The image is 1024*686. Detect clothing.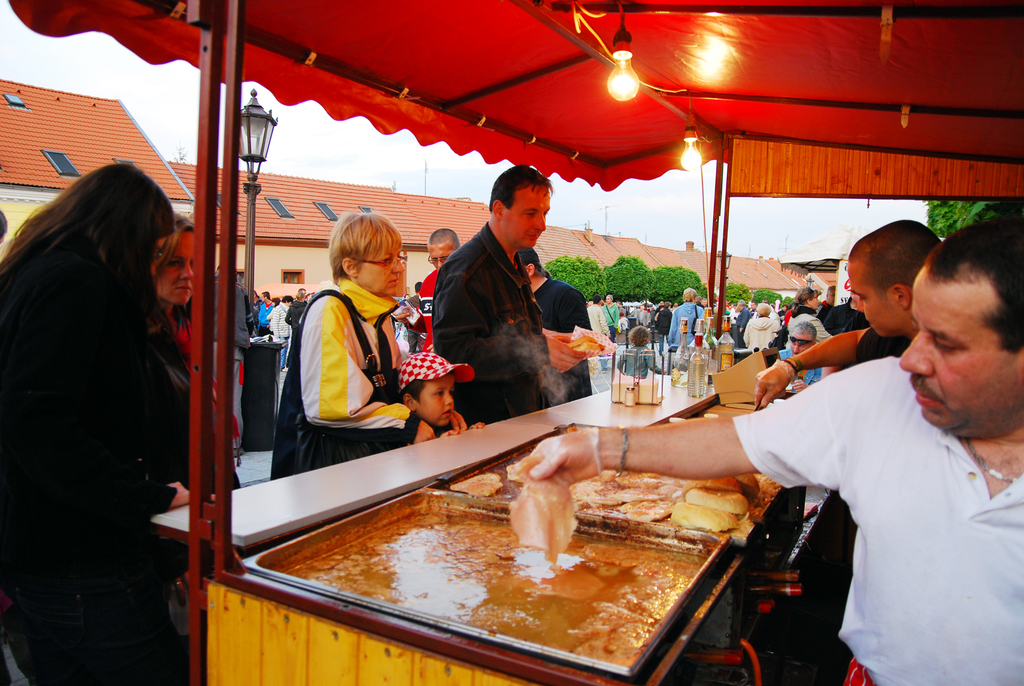
Detection: (x1=594, y1=313, x2=613, y2=354).
